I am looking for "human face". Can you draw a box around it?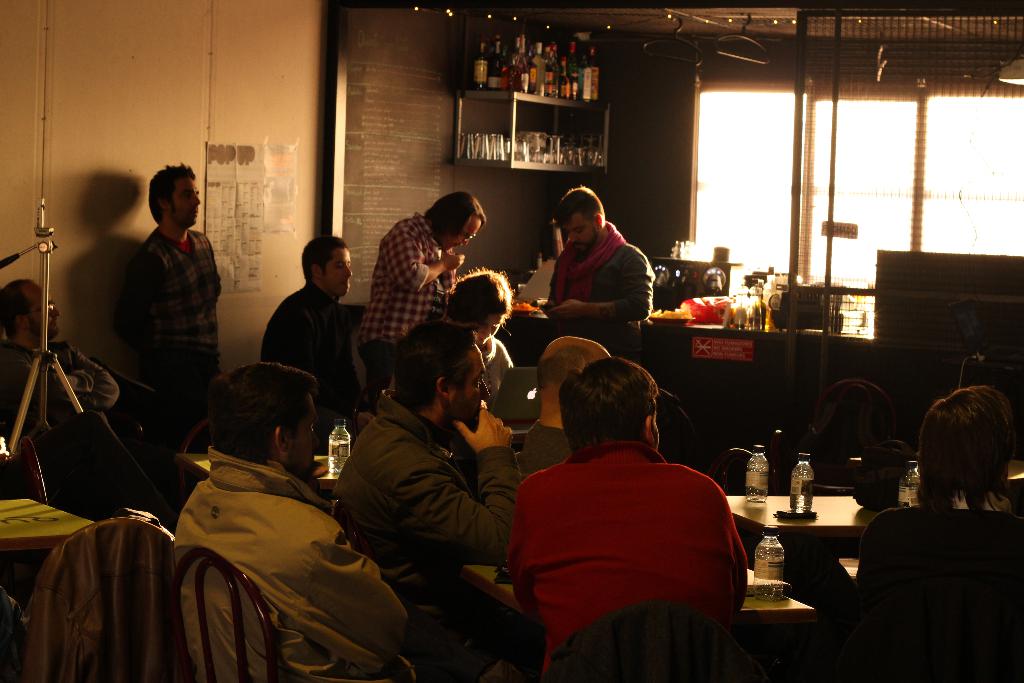
Sure, the bounding box is [444,213,483,247].
